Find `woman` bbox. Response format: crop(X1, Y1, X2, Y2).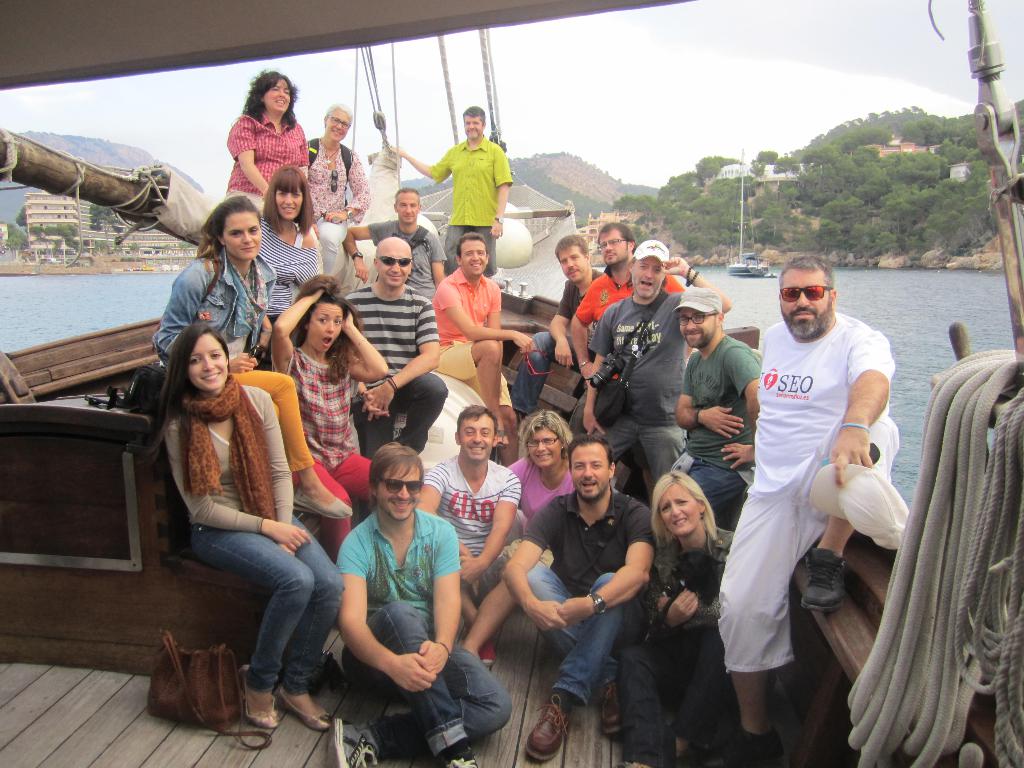
crop(502, 408, 582, 571).
